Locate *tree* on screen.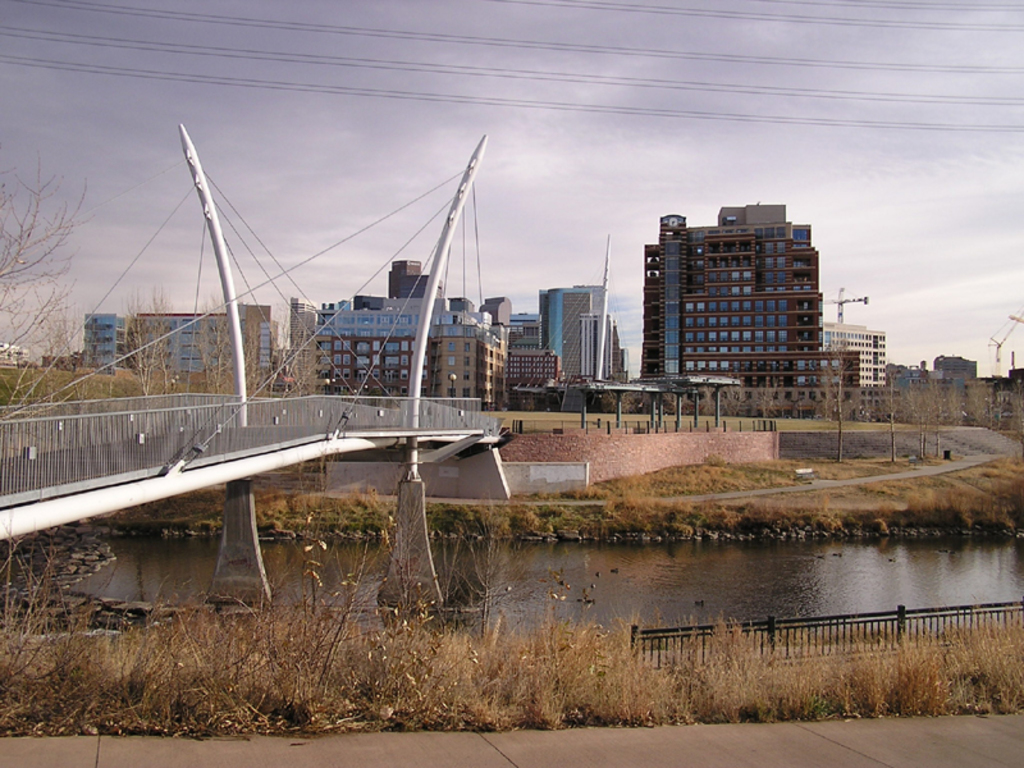
On screen at 977, 378, 1011, 428.
